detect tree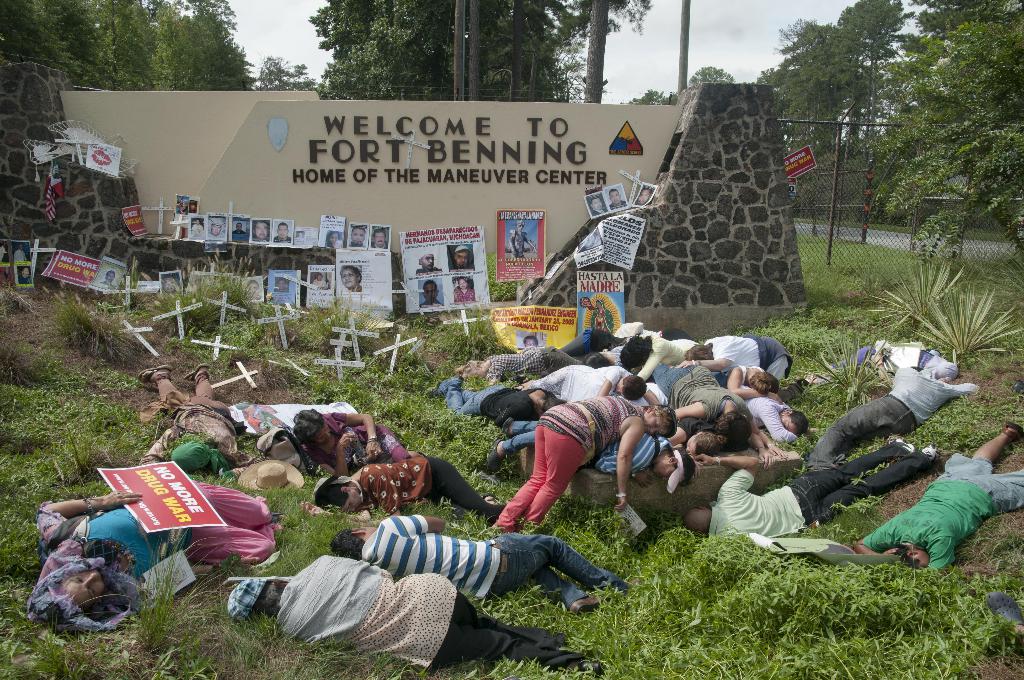
(x1=685, y1=58, x2=737, y2=83)
